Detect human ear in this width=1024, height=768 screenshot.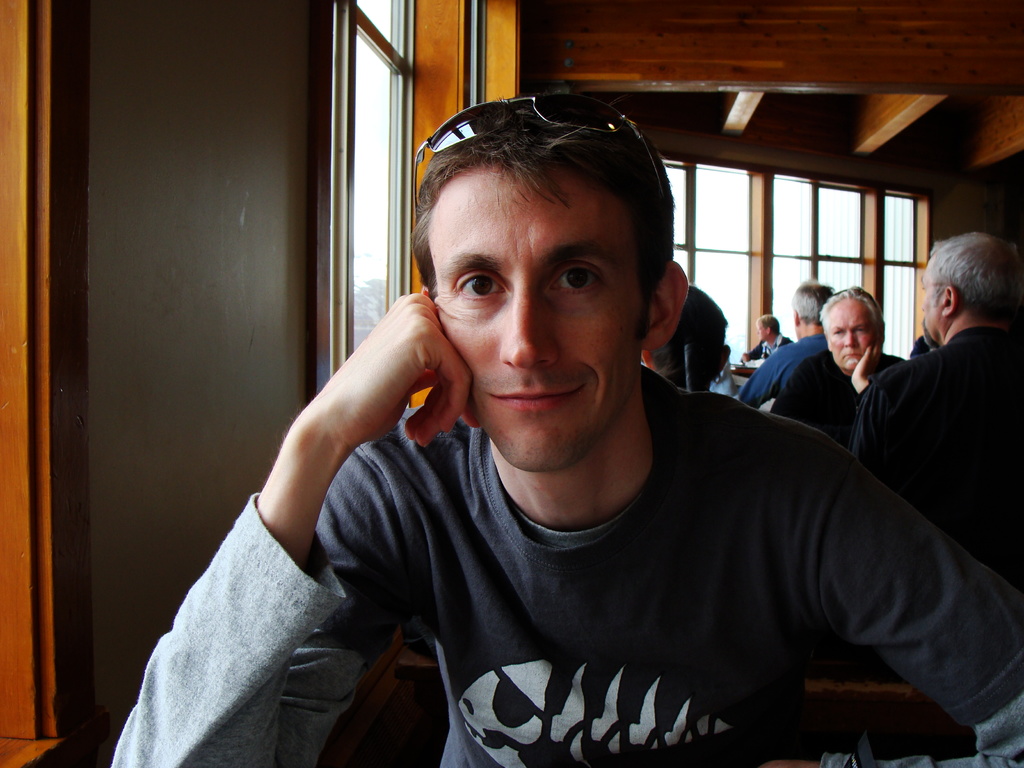
Detection: bbox(637, 264, 685, 350).
